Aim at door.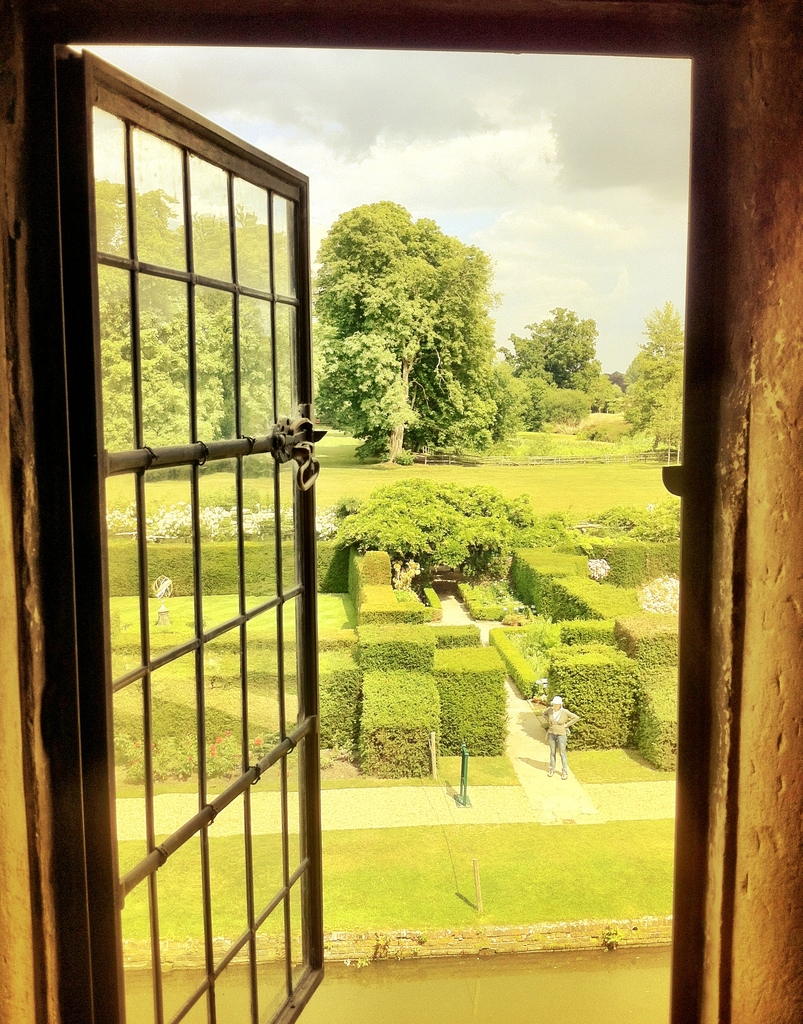
Aimed at <box>67,50,328,1023</box>.
